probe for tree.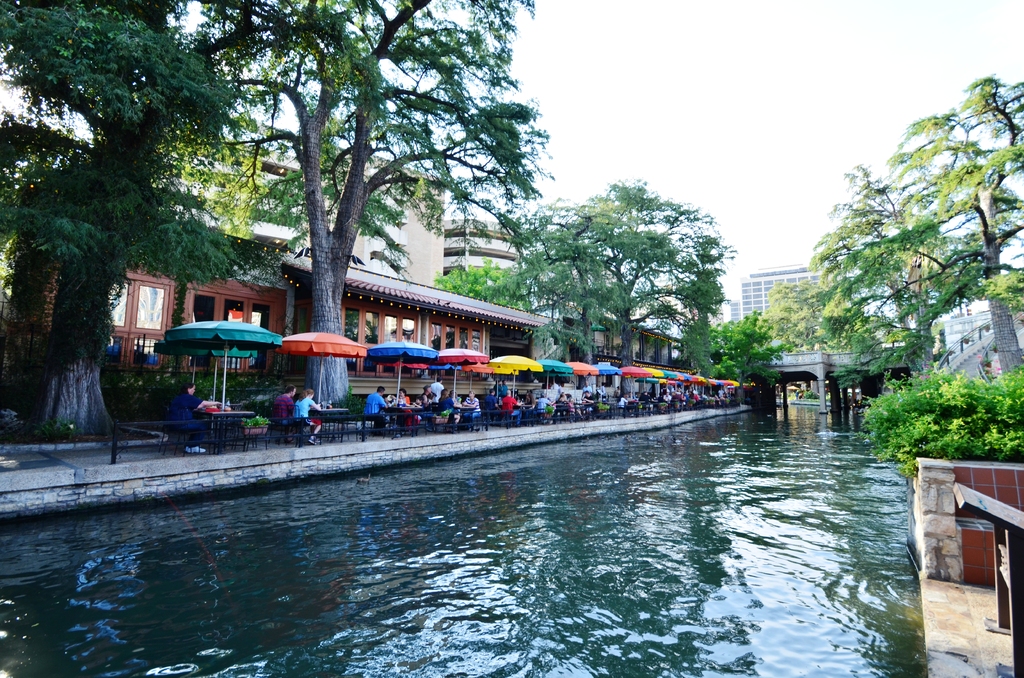
Probe result: <bbox>754, 267, 867, 363</bbox>.
